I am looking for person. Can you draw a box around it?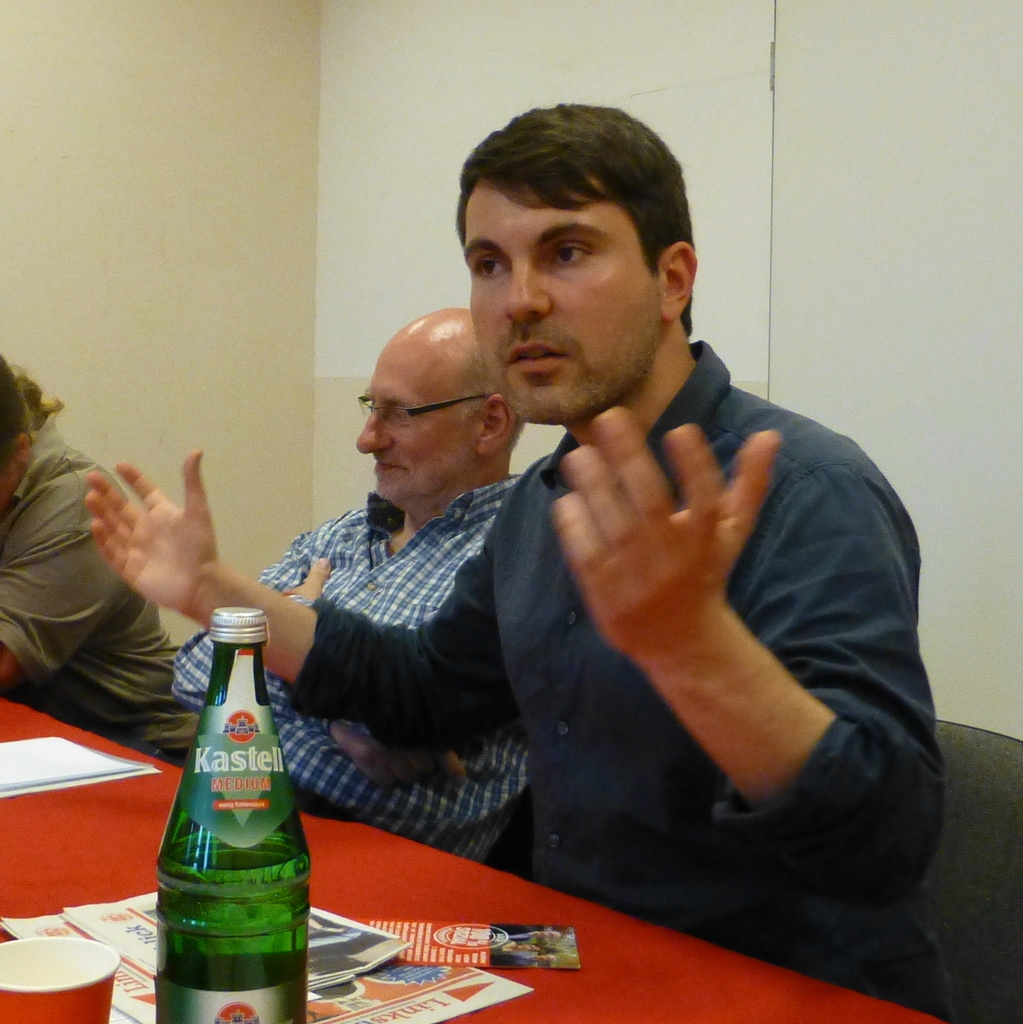
Sure, the bounding box is bbox(157, 292, 528, 876).
